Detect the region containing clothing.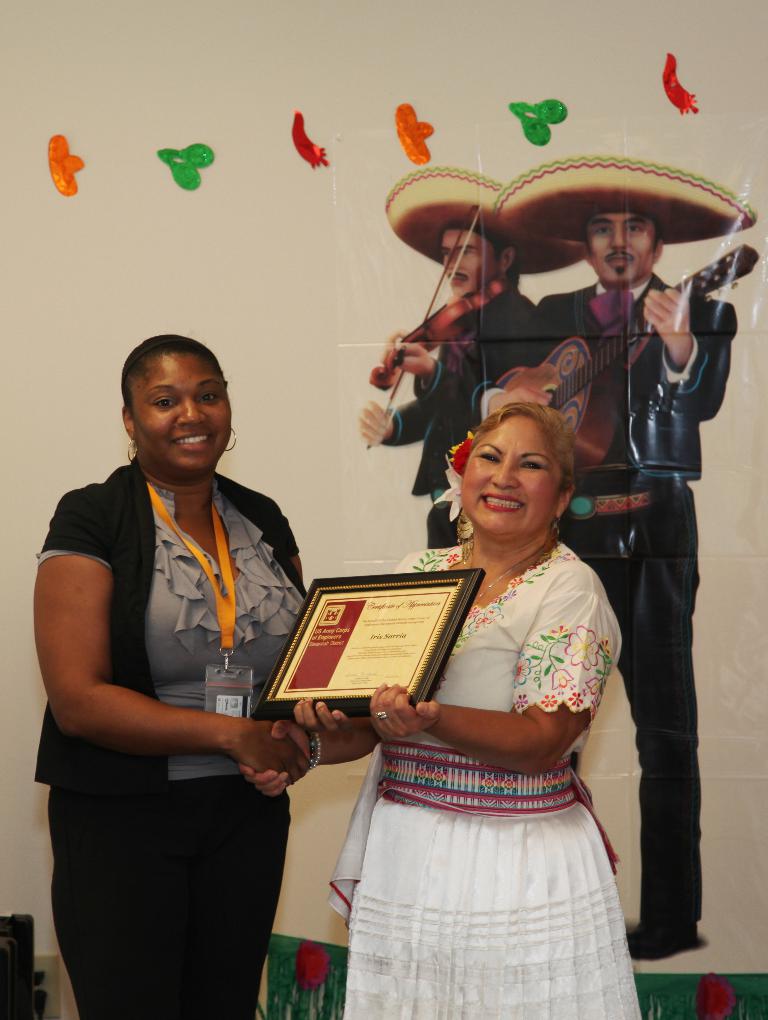
select_region(325, 538, 642, 1019).
